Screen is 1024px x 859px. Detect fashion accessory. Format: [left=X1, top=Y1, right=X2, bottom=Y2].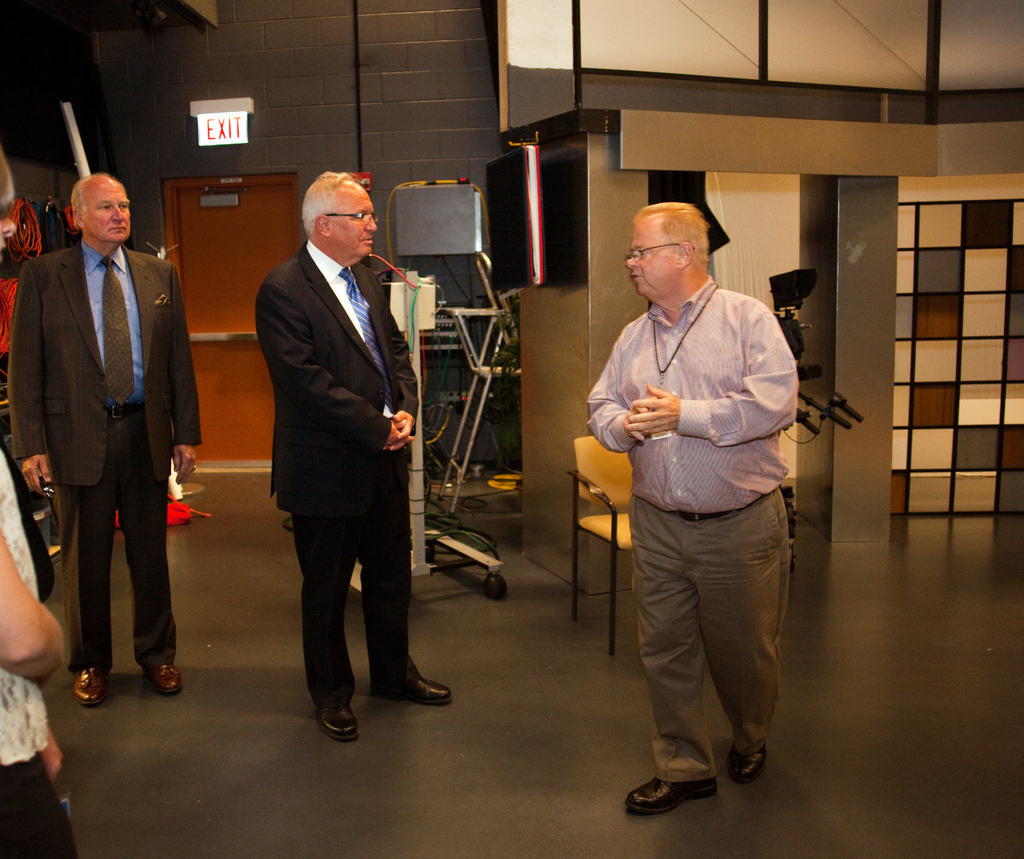
[left=74, top=666, right=106, bottom=702].
